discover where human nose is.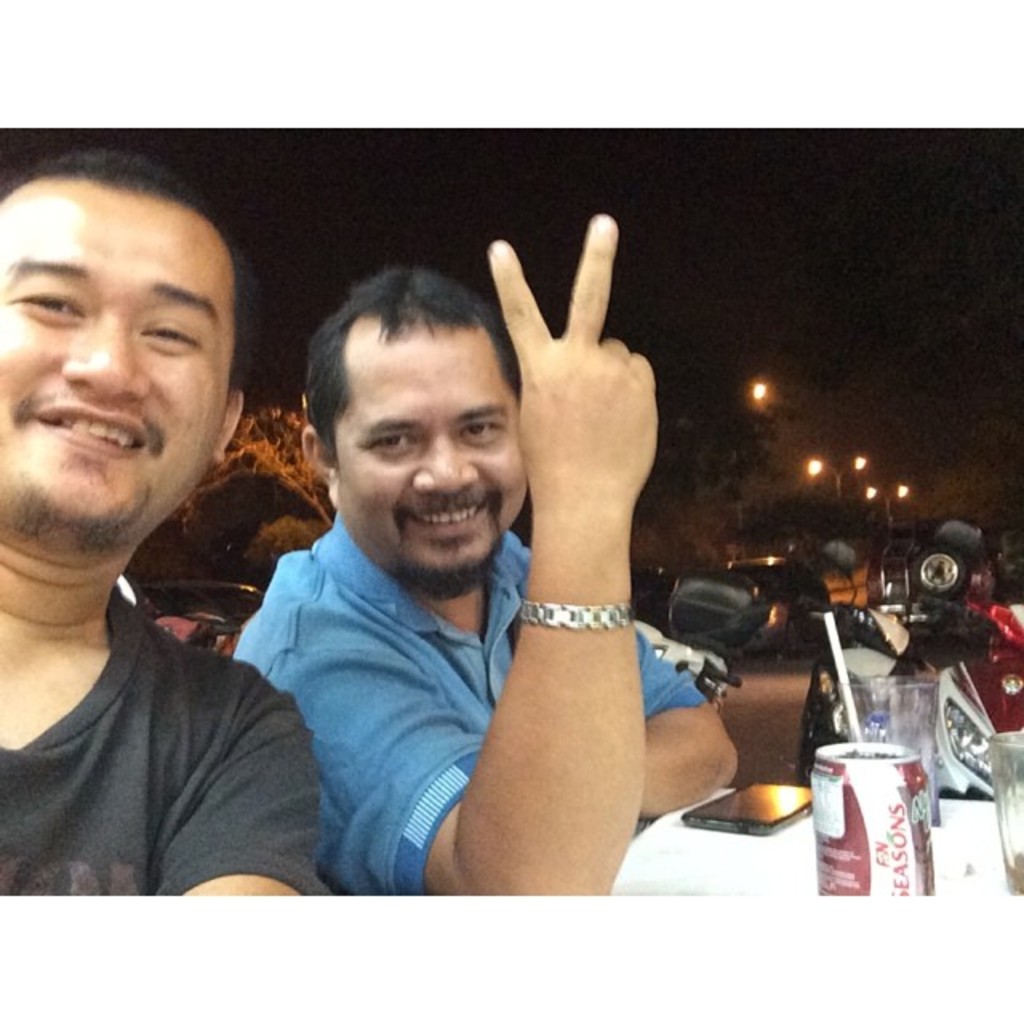
Discovered at x1=414, y1=443, x2=482, y2=515.
